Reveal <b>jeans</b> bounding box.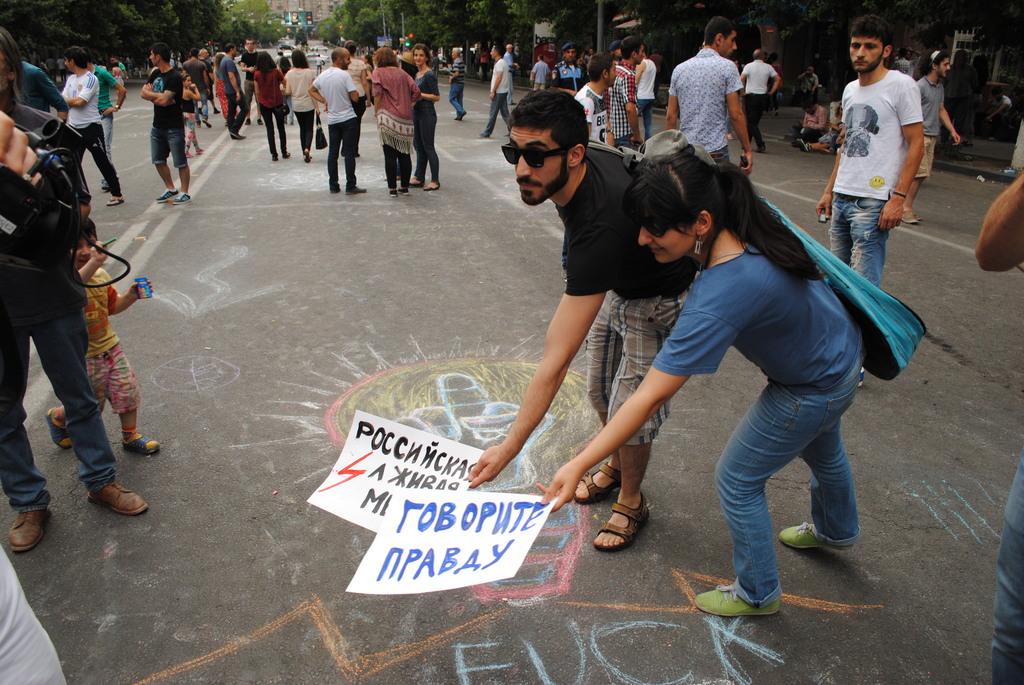
Revealed: 451, 83, 467, 114.
